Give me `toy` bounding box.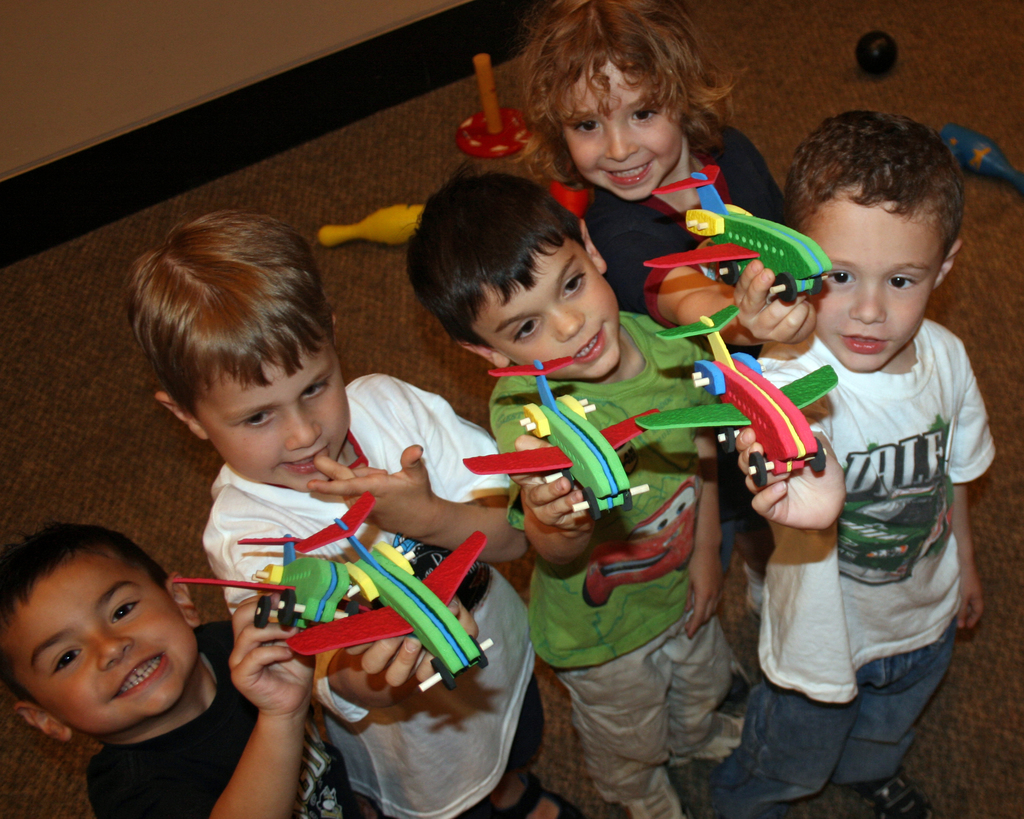
locate(637, 156, 836, 306).
